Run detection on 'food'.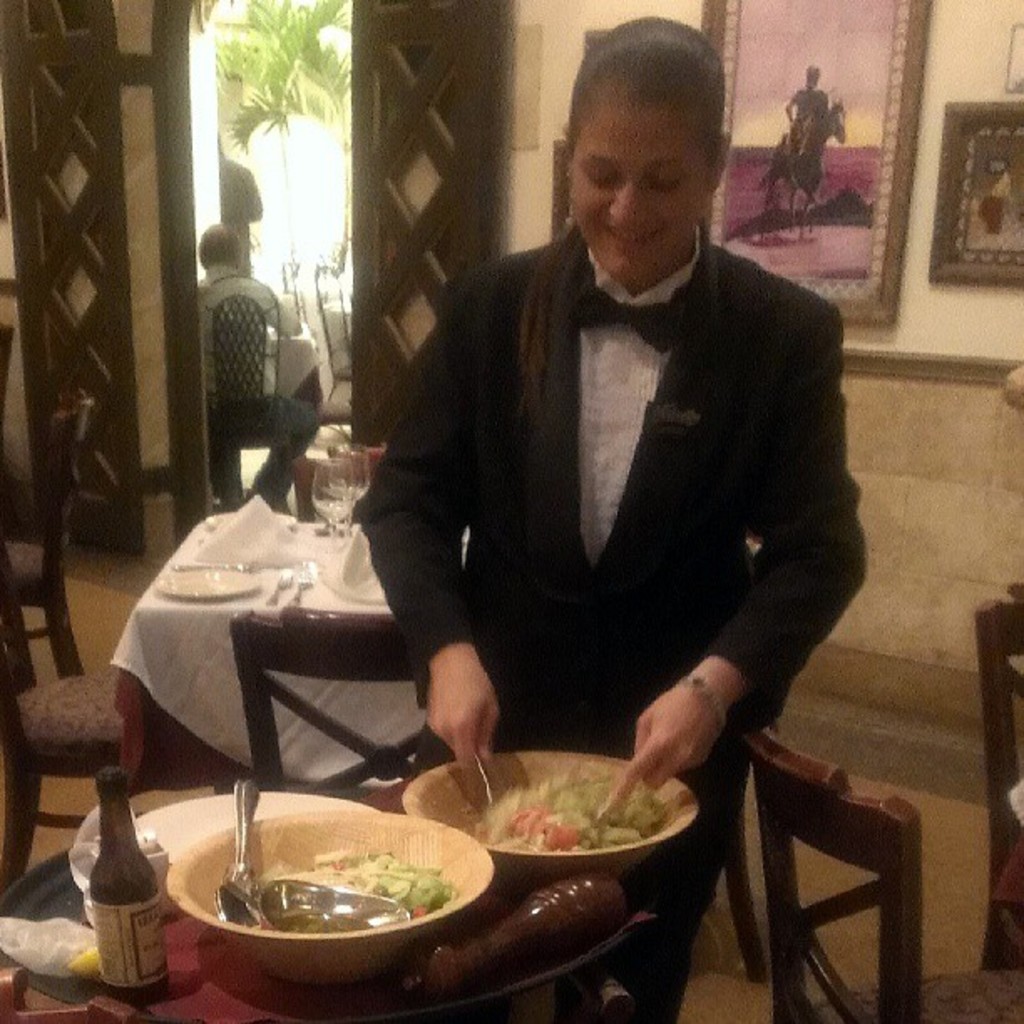
Result: <region>259, 850, 457, 919</region>.
